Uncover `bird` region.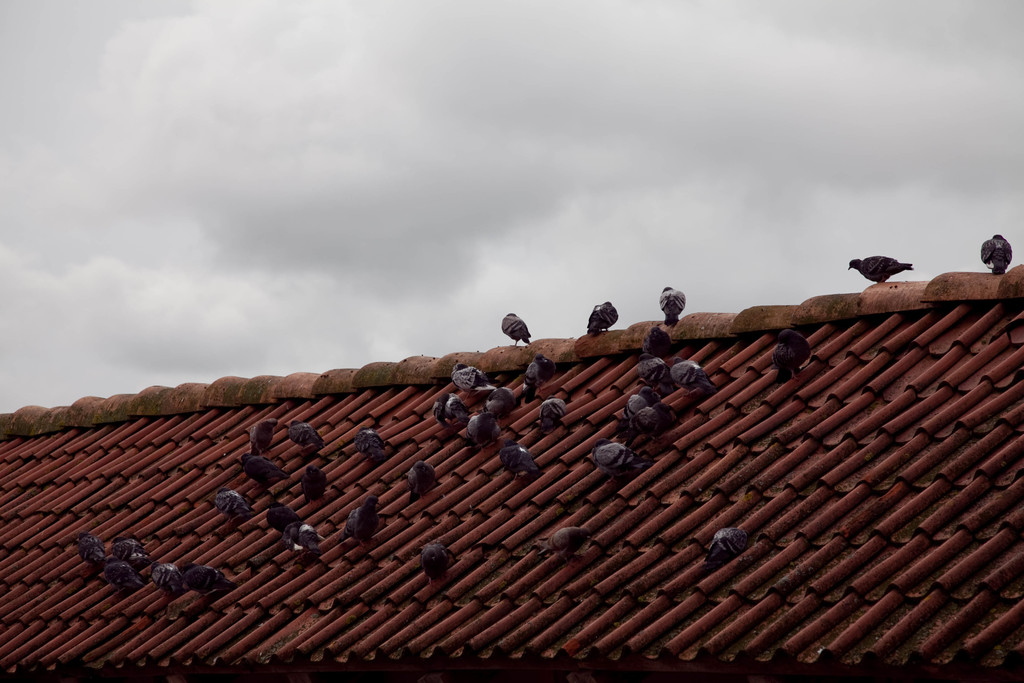
Uncovered: {"left": 449, "top": 358, "right": 497, "bottom": 394}.
